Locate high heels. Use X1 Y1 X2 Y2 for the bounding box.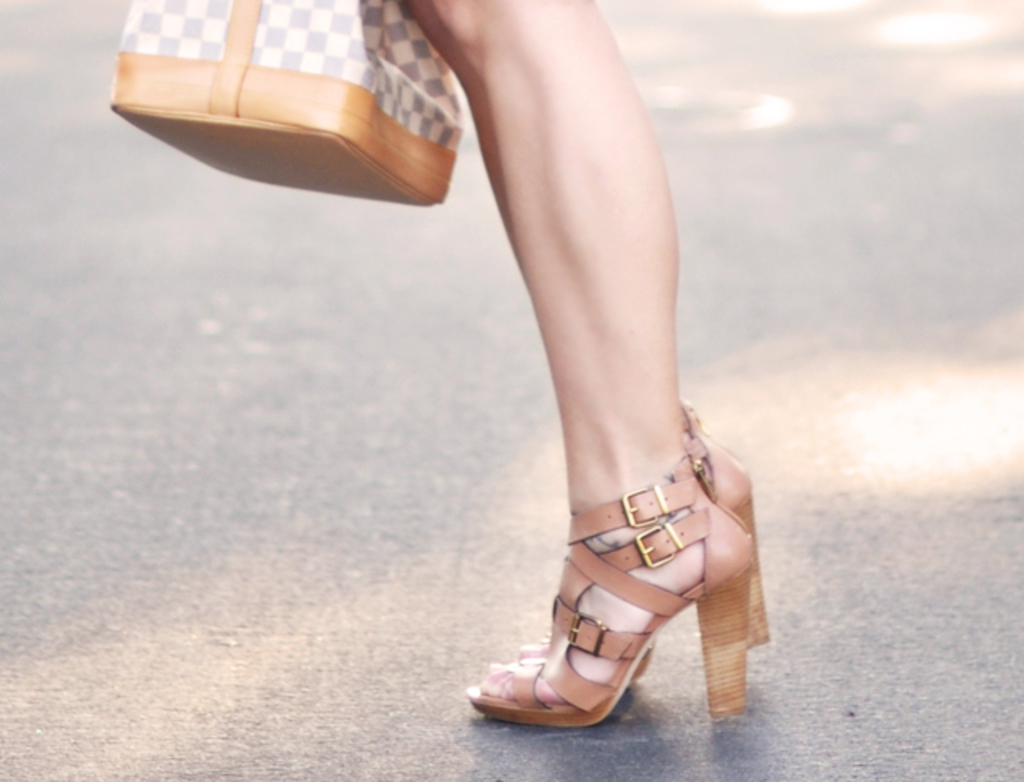
680 403 768 654.
